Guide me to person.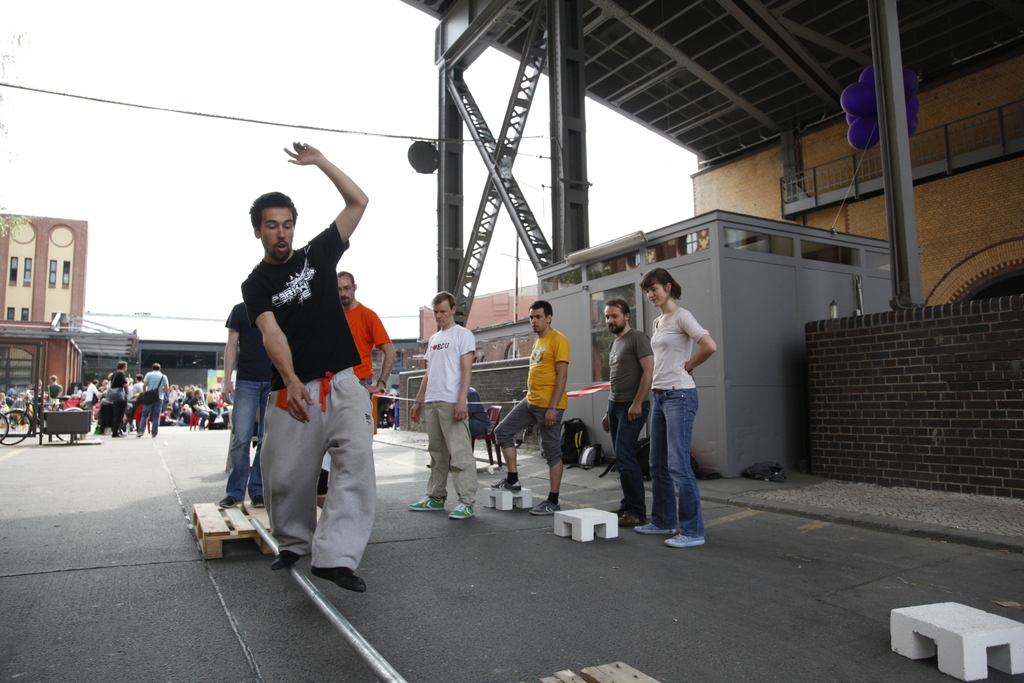
Guidance: BBox(496, 300, 570, 515).
